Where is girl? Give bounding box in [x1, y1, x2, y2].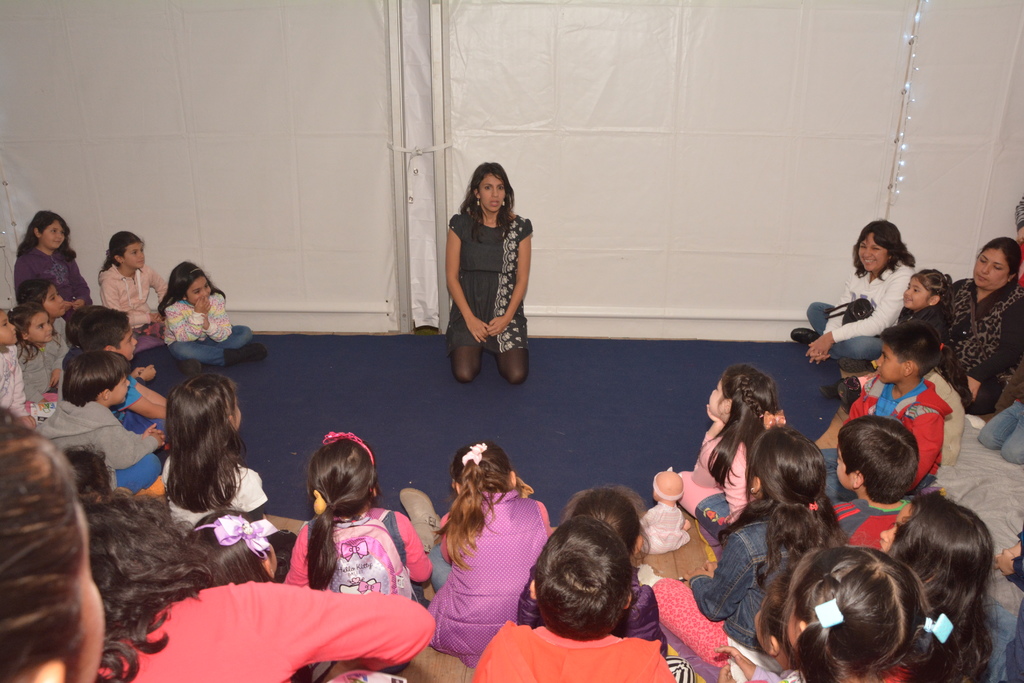
[13, 210, 93, 314].
